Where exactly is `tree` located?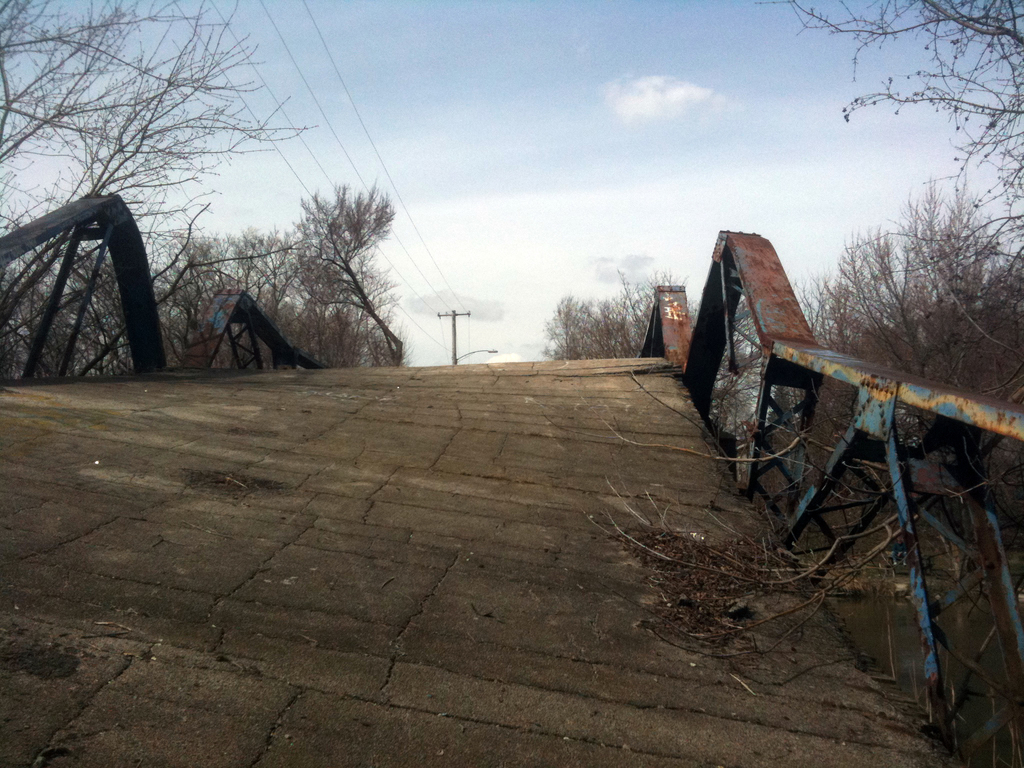
Its bounding box is box(0, 0, 309, 381).
